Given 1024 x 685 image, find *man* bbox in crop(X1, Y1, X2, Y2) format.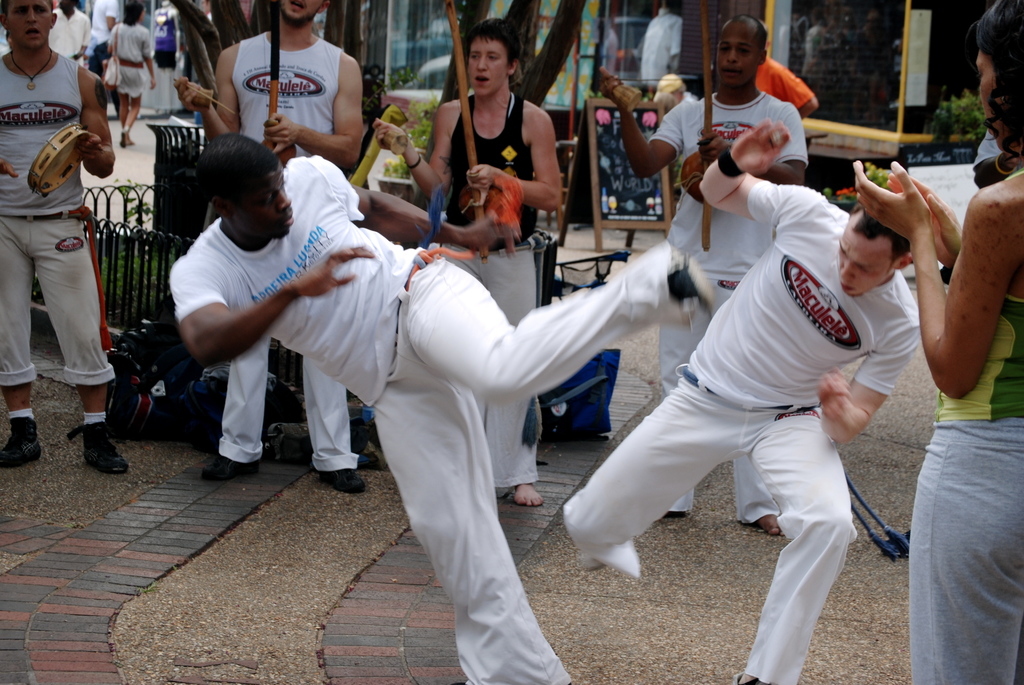
crop(372, 18, 561, 505).
